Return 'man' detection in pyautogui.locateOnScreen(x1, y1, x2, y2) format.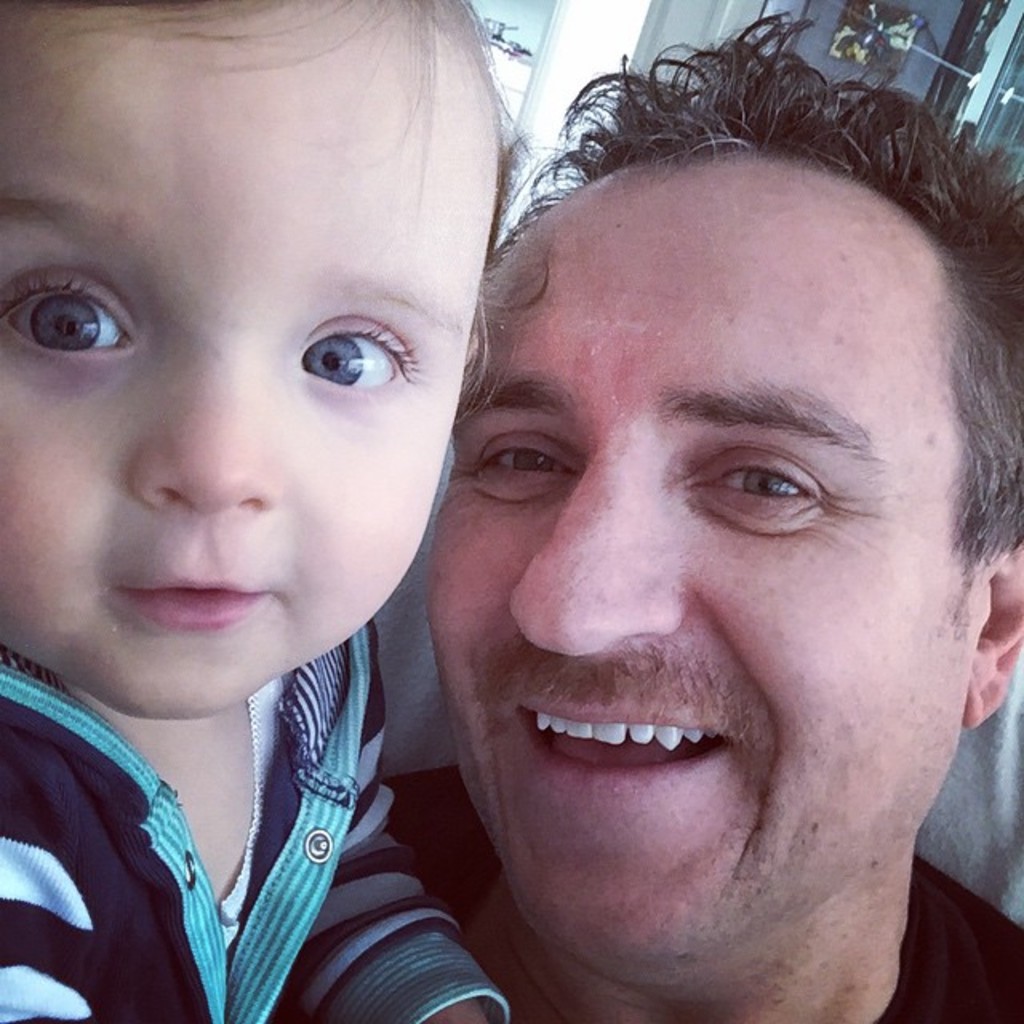
pyautogui.locateOnScreen(309, 16, 1023, 1023).
